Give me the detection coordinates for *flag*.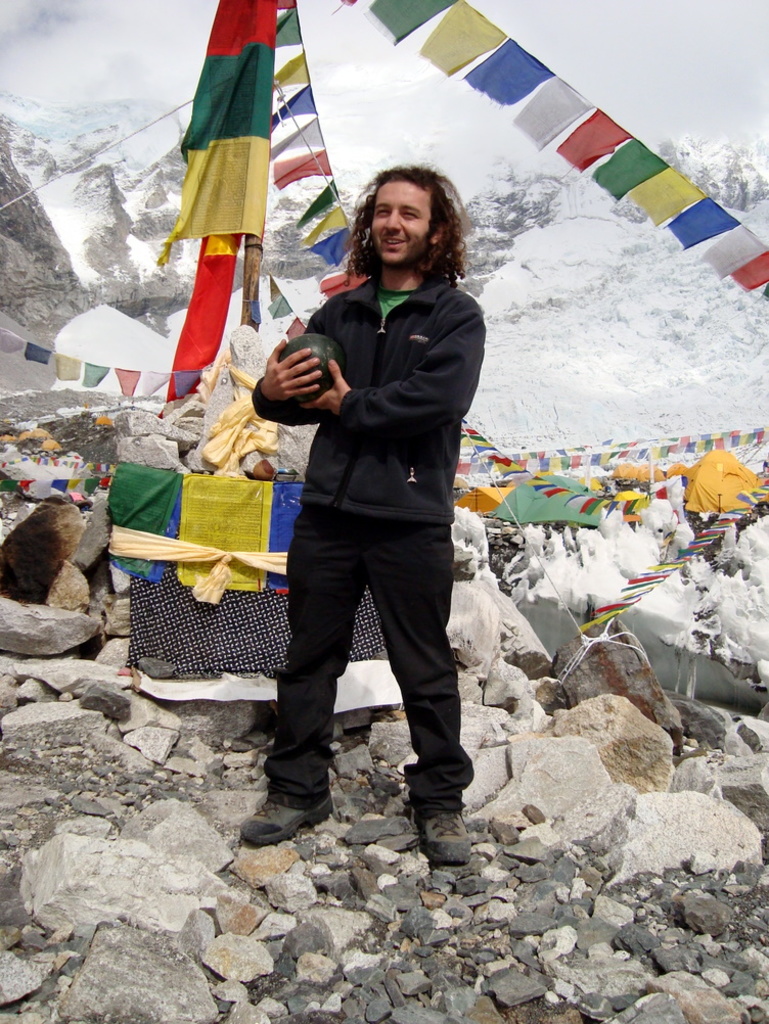
l=100, t=462, r=324, b=594.
